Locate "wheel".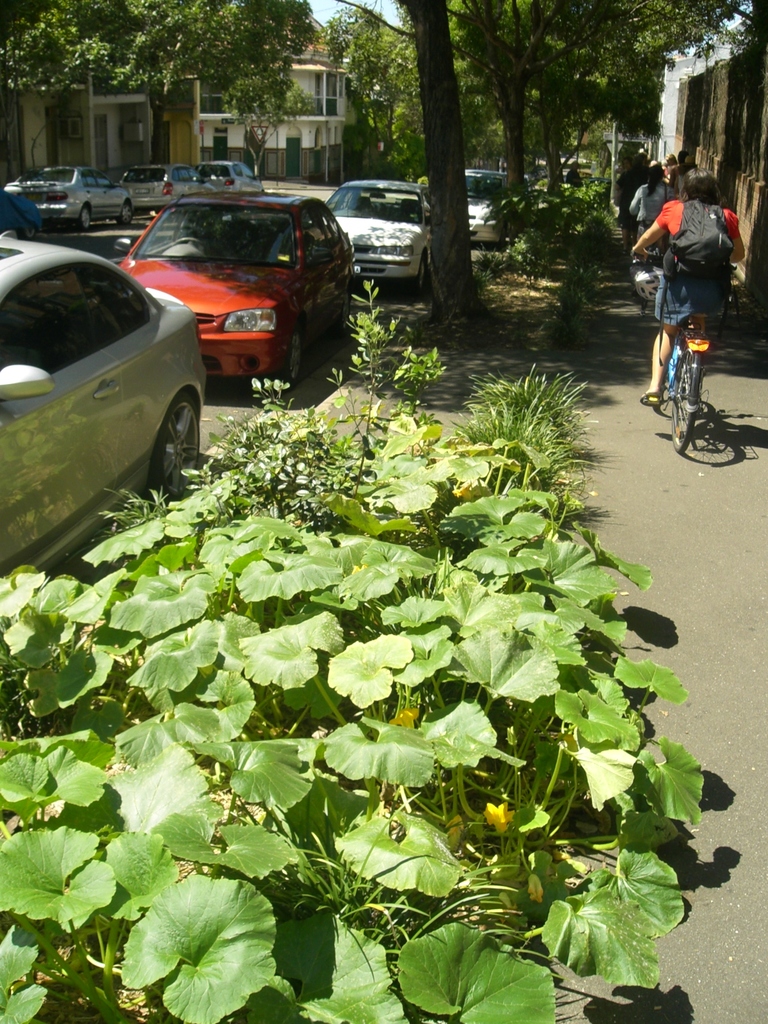
Bounding box: <box>672,352,697,453</box>.
